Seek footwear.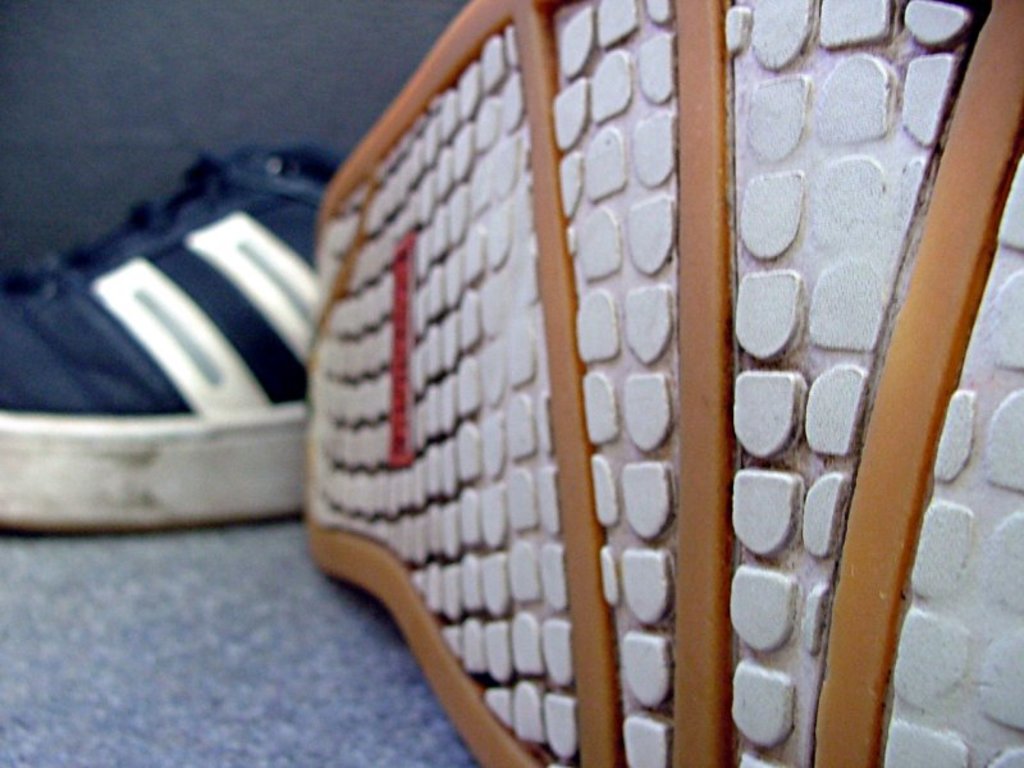
0,136,352,532.
